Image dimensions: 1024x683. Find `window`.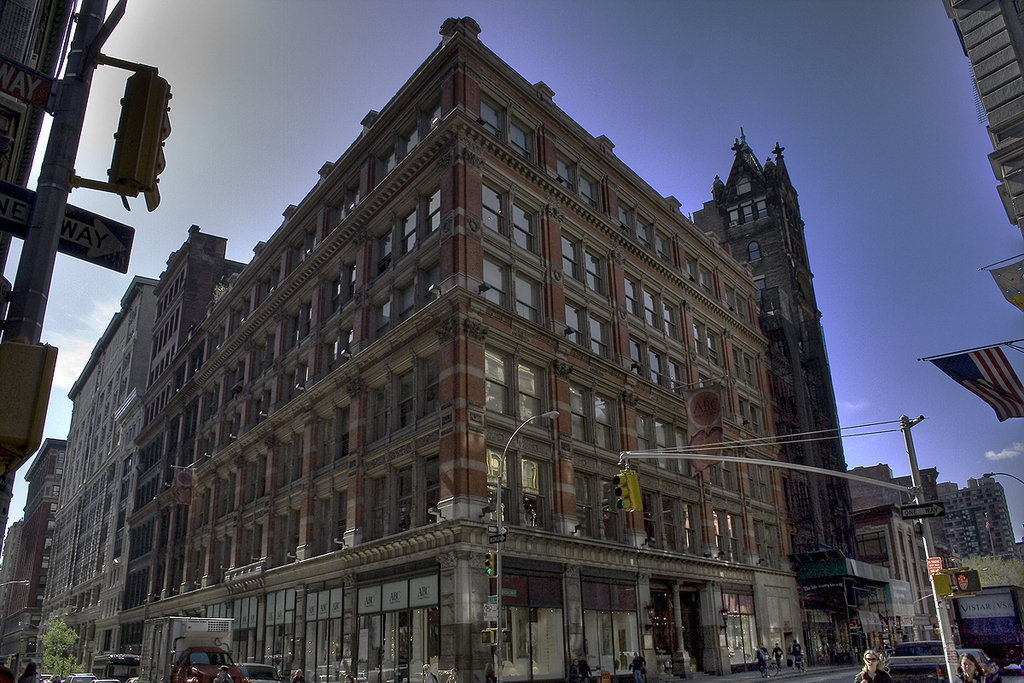
<box>238,523,260,569</box>.
